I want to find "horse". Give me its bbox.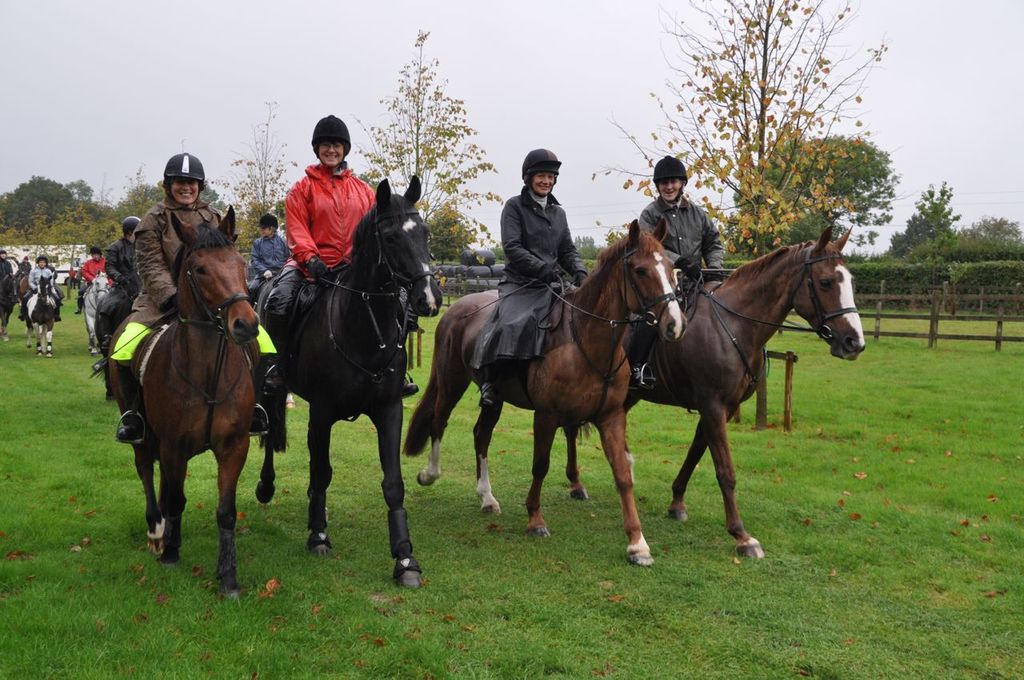
[x1=561, y1=224, x2=870, y2=563].
